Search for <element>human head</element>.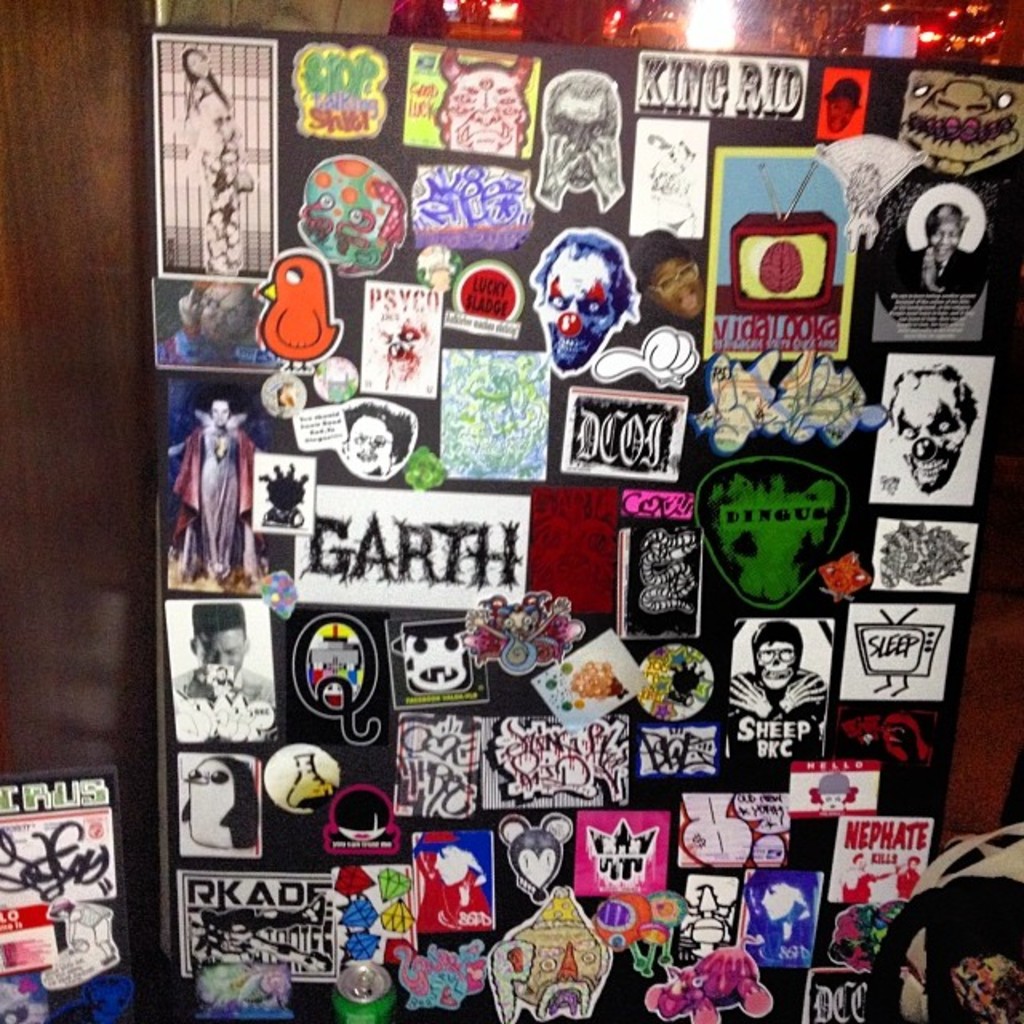
Found at Rect(530, 232, 632, 373).
